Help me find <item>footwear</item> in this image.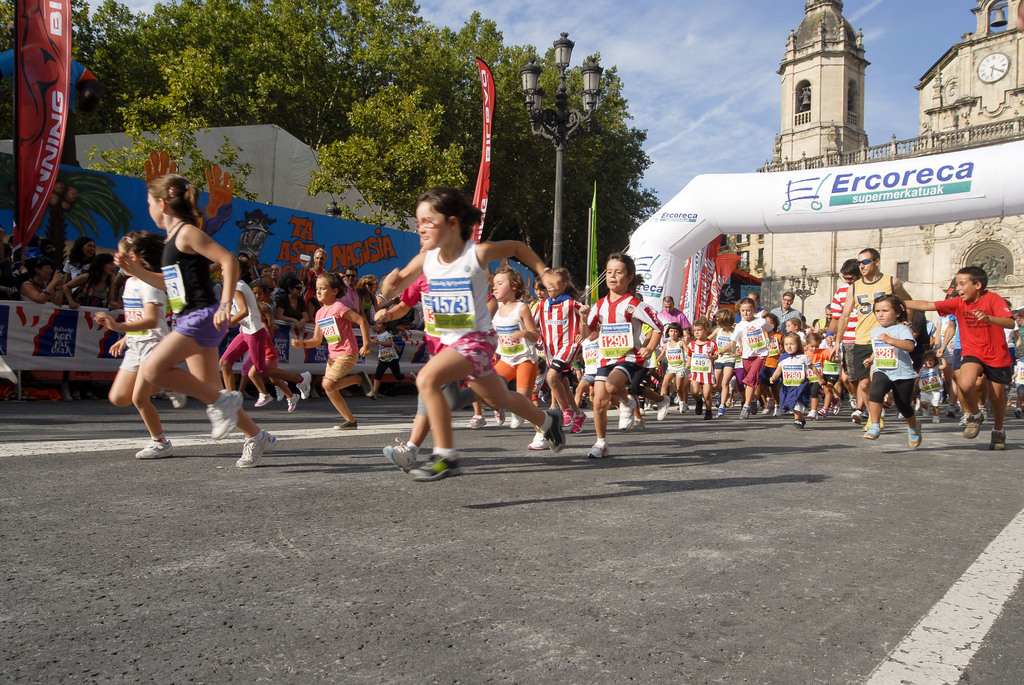
Found it: 655:392:669:420.
